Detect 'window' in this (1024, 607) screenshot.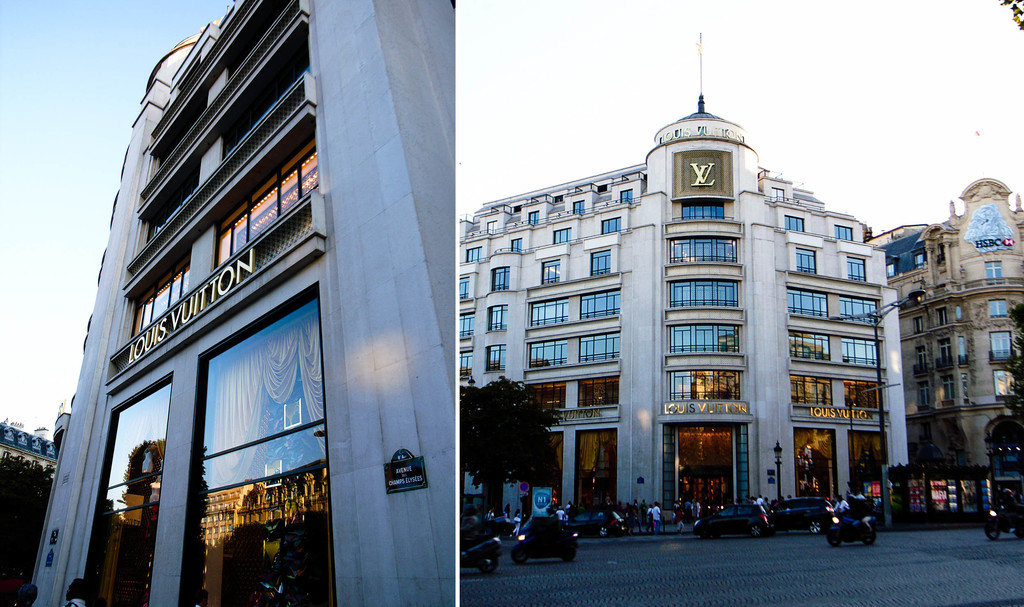
Detection: crop(589, 251, 611, 273).
